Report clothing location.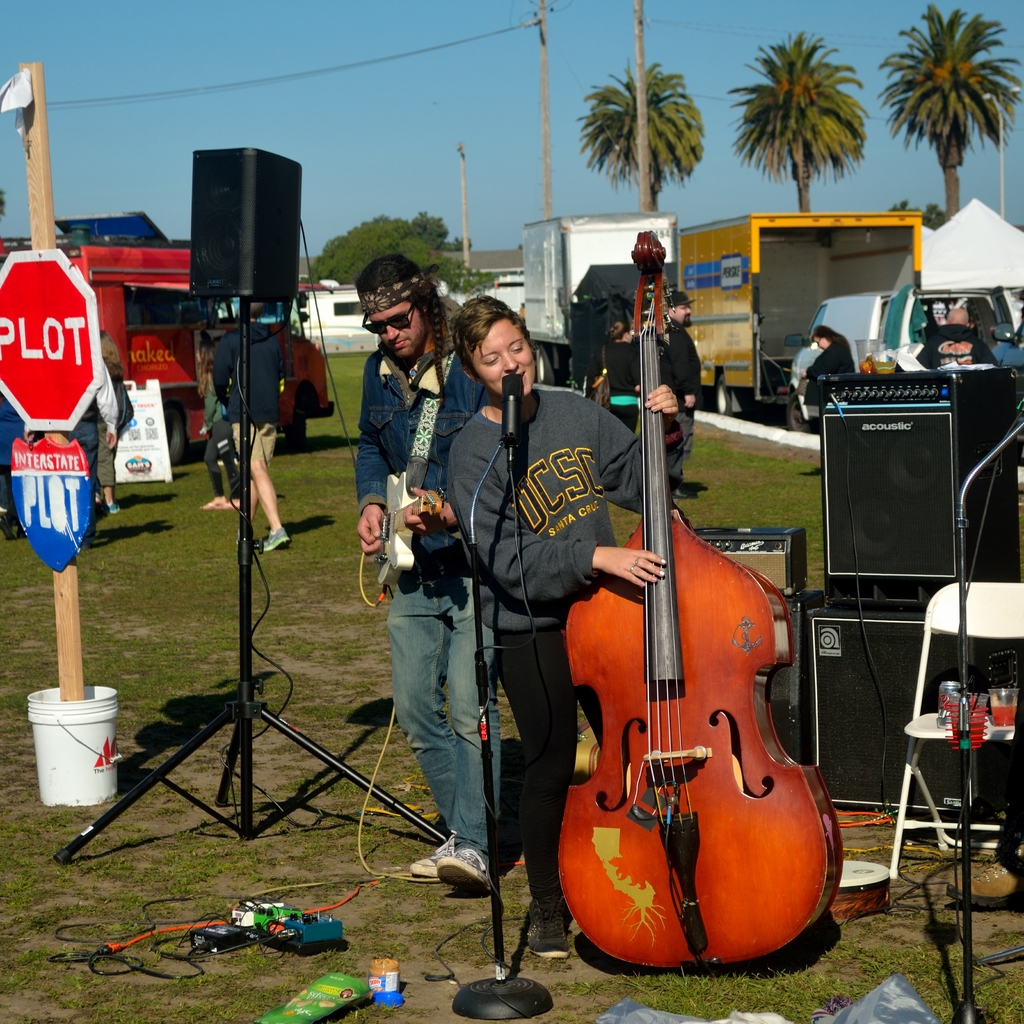
Report: BBox(211, 319, 286, 466).
